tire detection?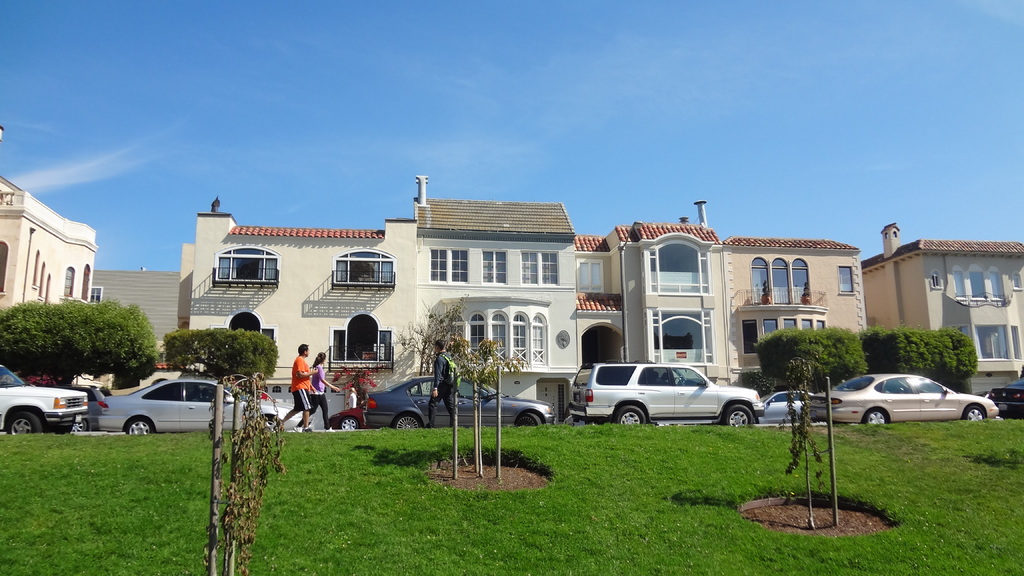
<region>865, 407, 886, 427</region>
